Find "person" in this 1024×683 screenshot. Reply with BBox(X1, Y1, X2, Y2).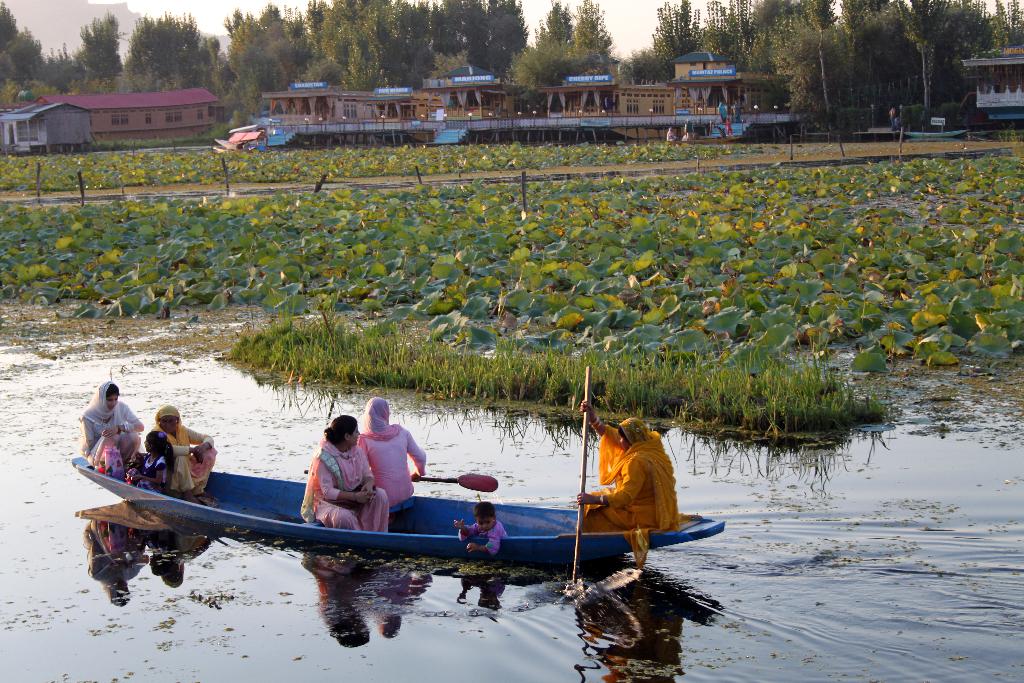
BBox(125, 433, 176, 492).
